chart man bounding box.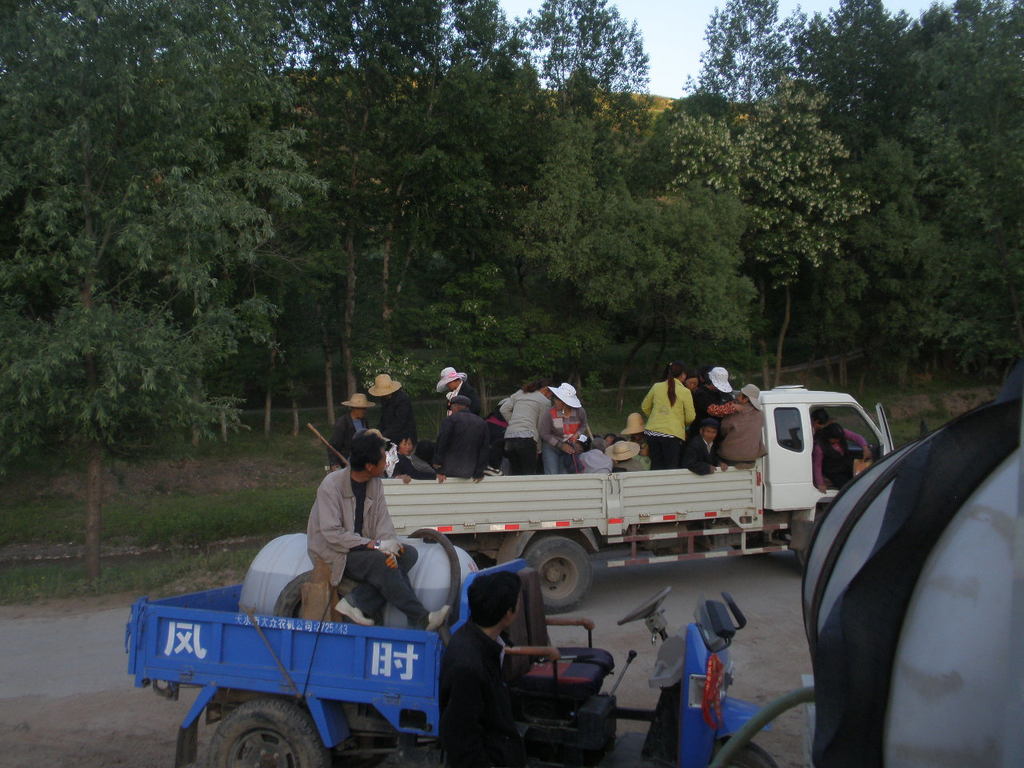
Charted: [x1=300, y1=427, x2=442, y2=634].
